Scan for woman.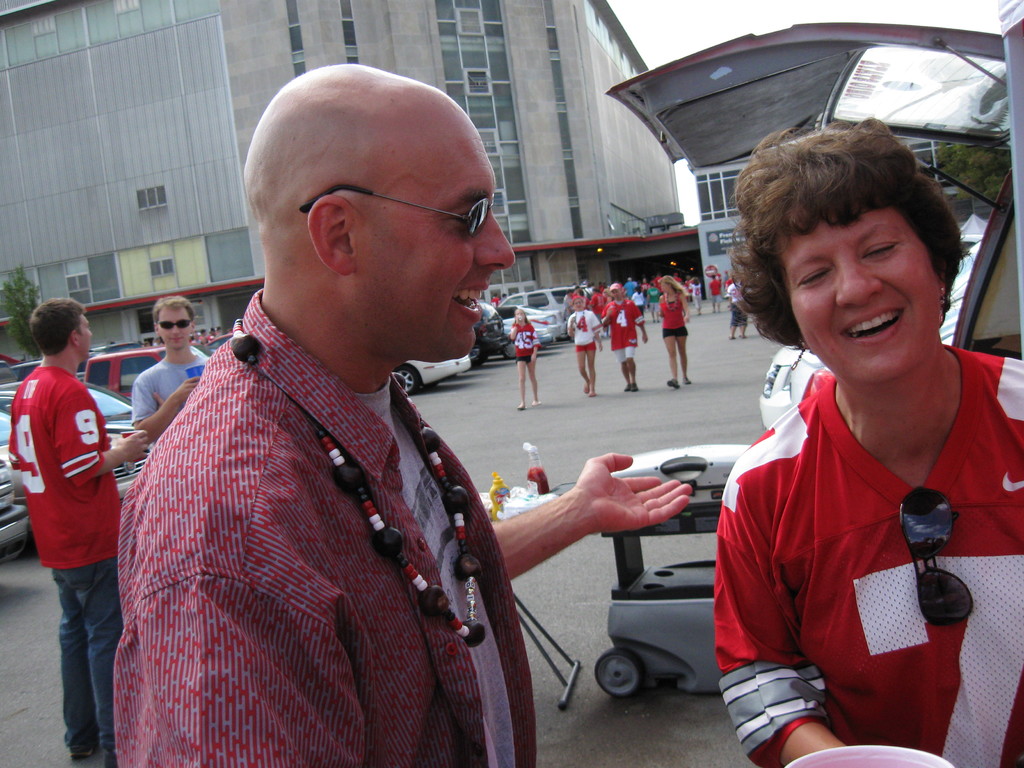
Scan result: <box>657,276,692,388</box>.
